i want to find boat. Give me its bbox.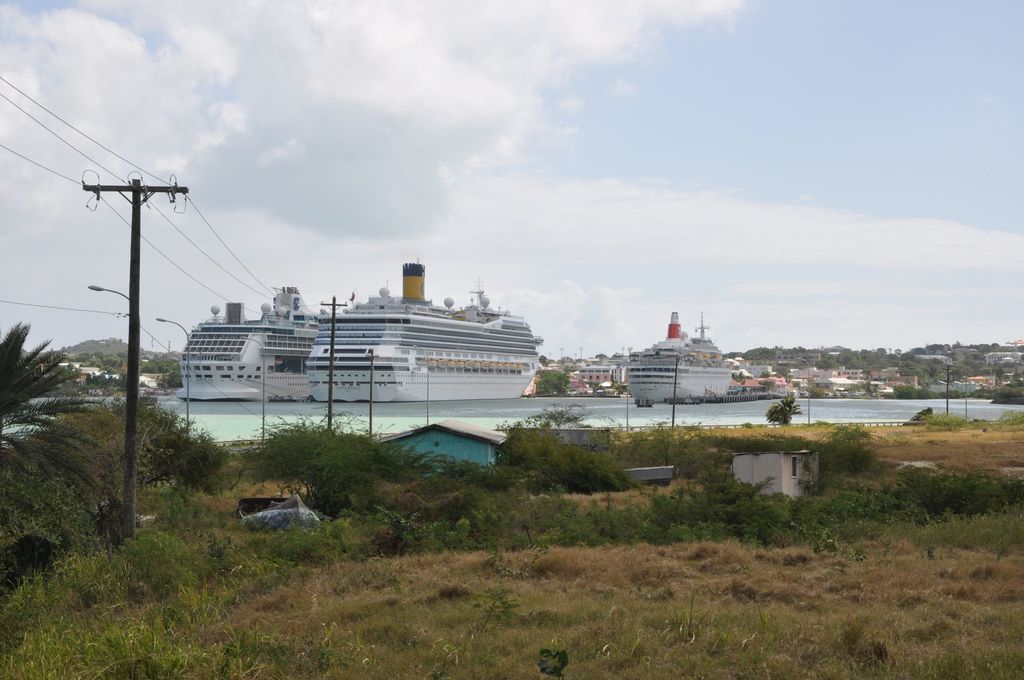
(x1=629, y1=311, x2=734, y2=401).
